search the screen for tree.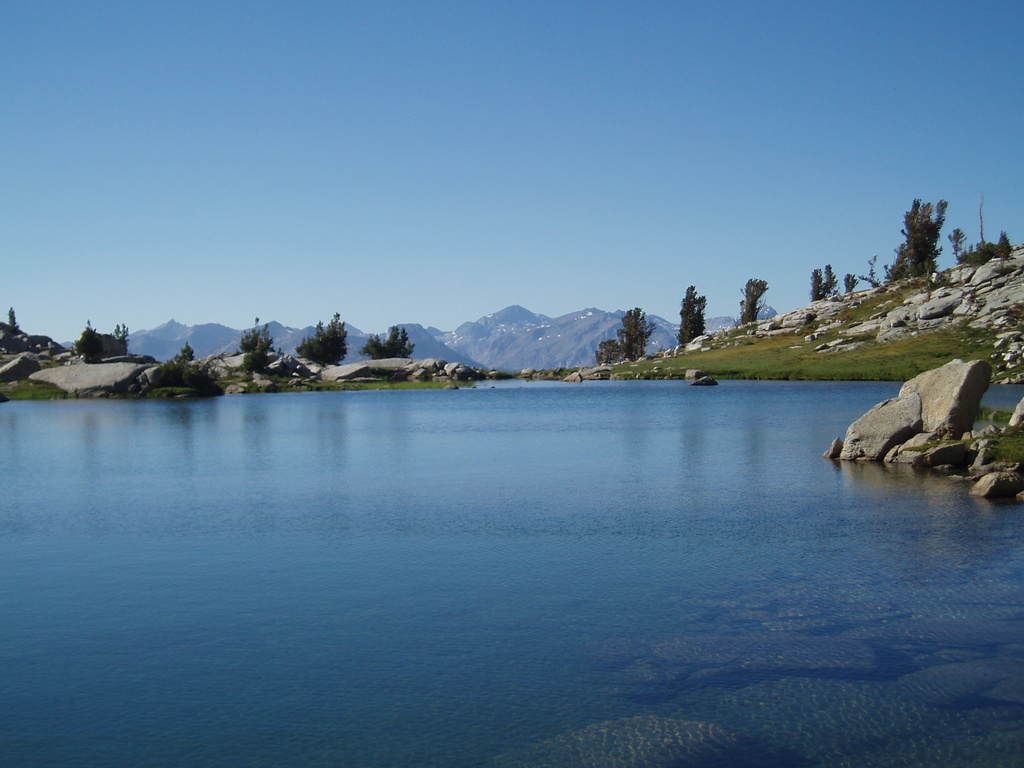
Found at 820, 264, 835, 294.
